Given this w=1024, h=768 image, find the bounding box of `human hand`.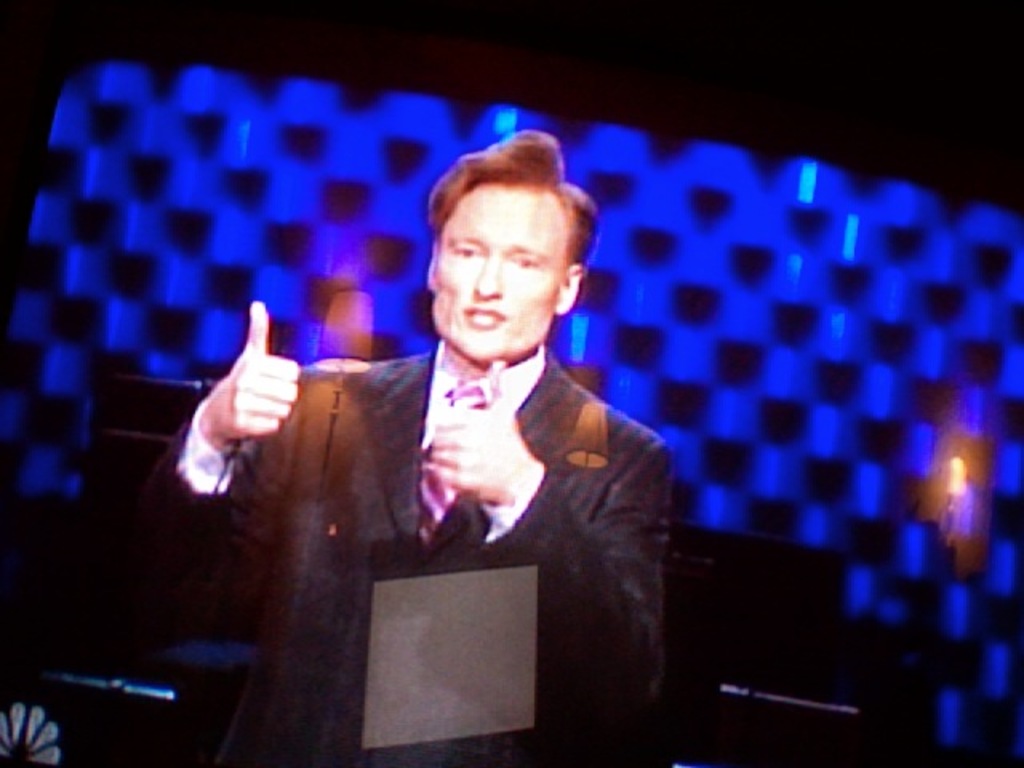
box=[418, 357, 536, 506].
